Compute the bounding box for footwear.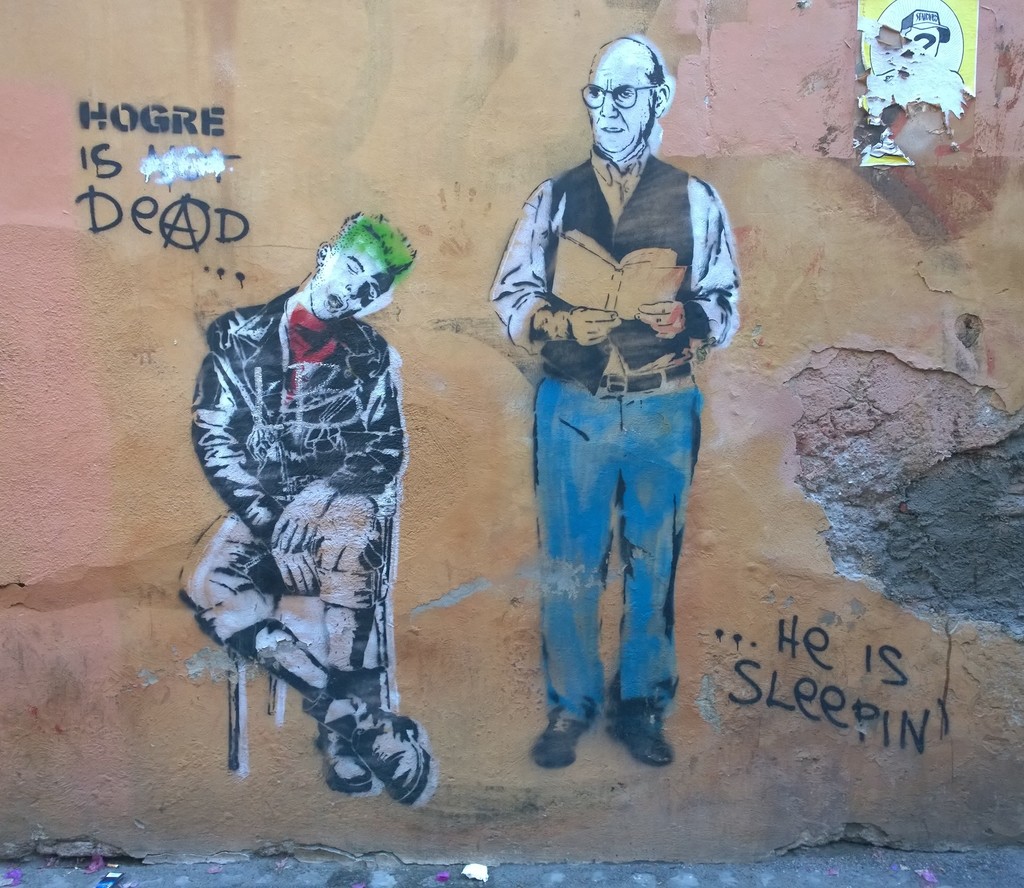
box=[317, 650, 373, 796].
